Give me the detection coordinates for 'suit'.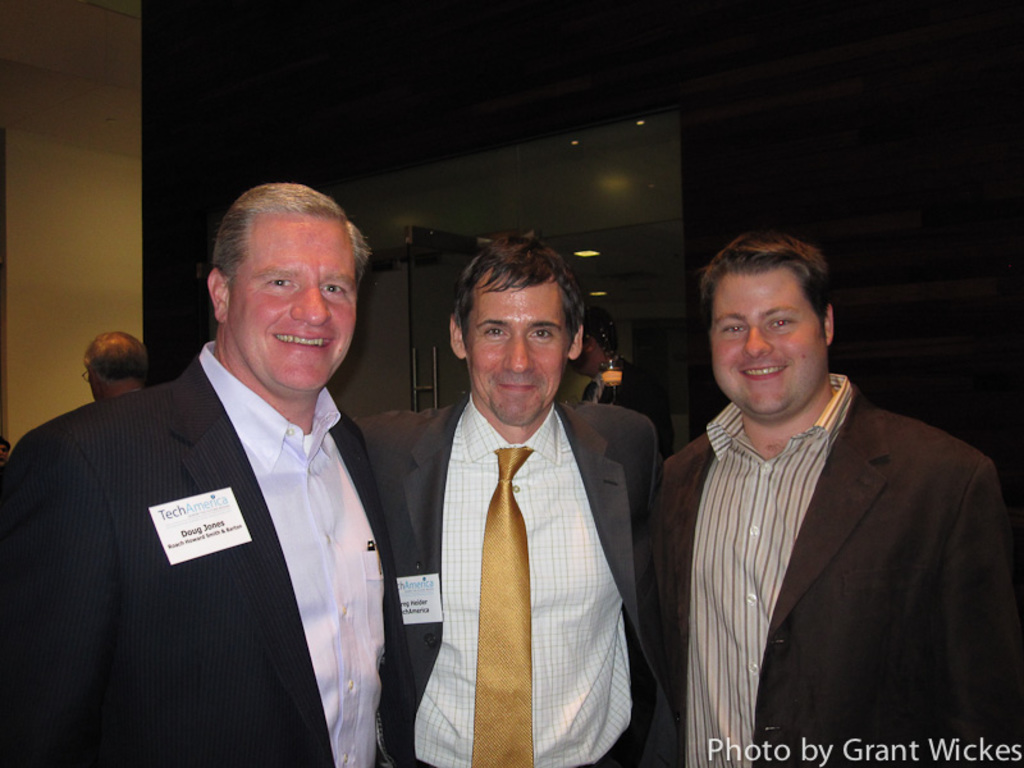
351:392:684:767.
